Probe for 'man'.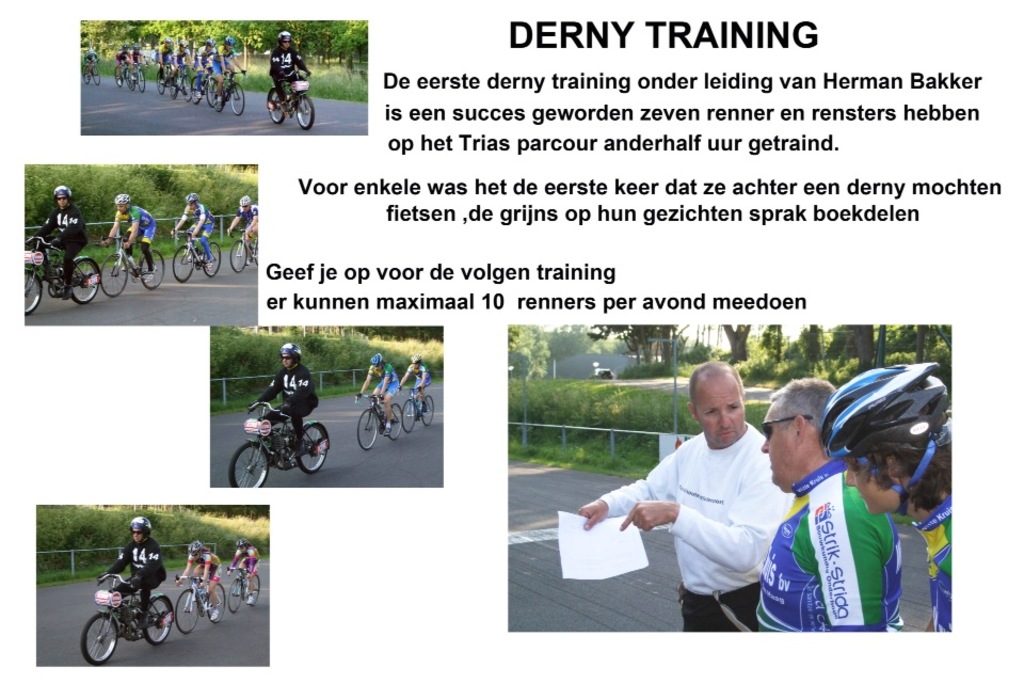
Probe result: 251 344 316 464.
